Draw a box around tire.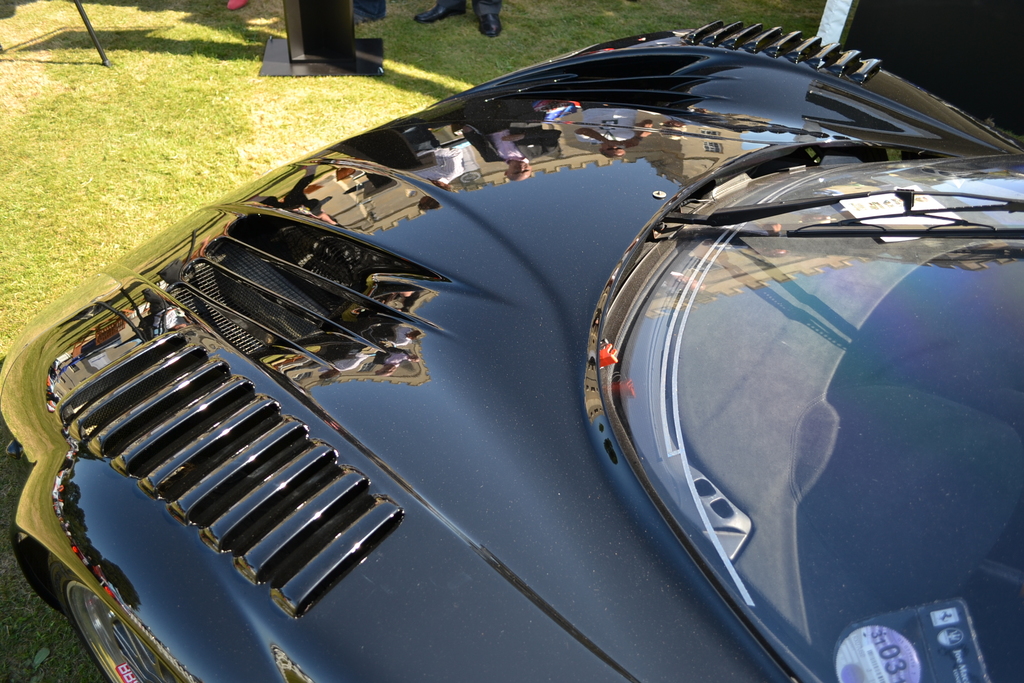
bbox=[44, 552, 180, 682].
